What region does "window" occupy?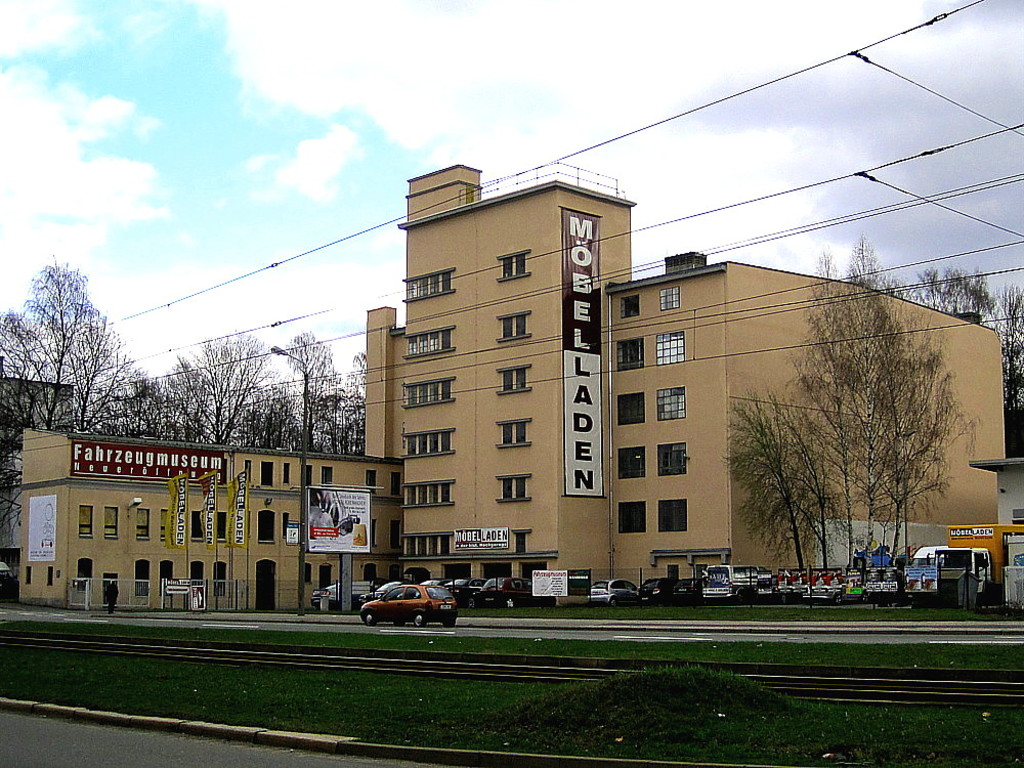
657,286,681,308.
